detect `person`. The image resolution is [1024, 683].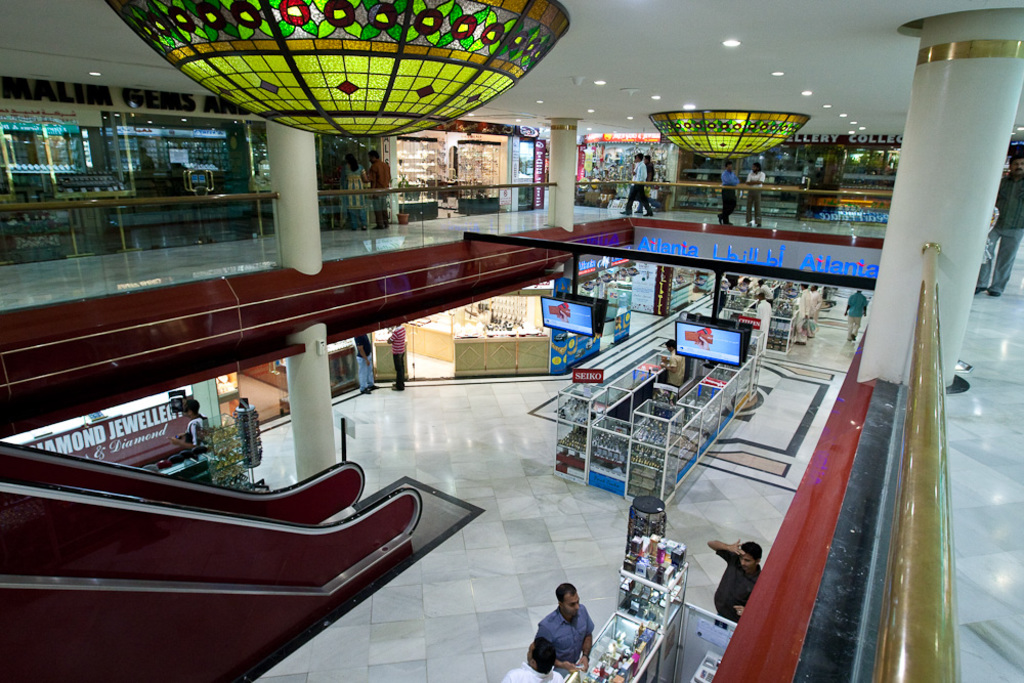
{"left": 807, "top": 279, "right": 819, "bottom": 325}.
